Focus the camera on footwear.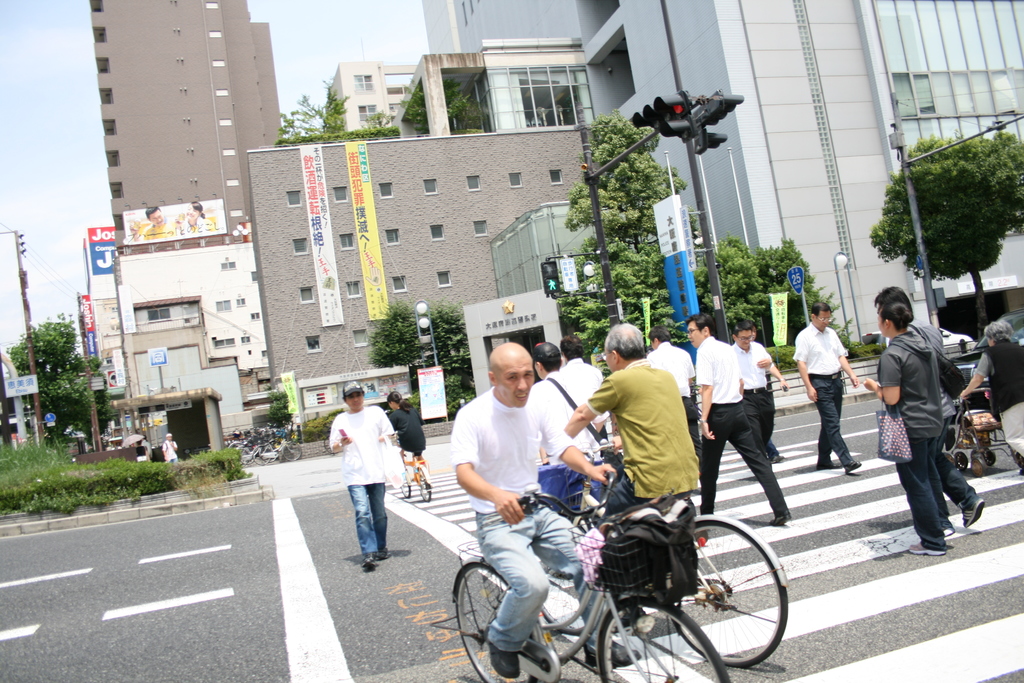
Focus region: 845/456/865/472.
